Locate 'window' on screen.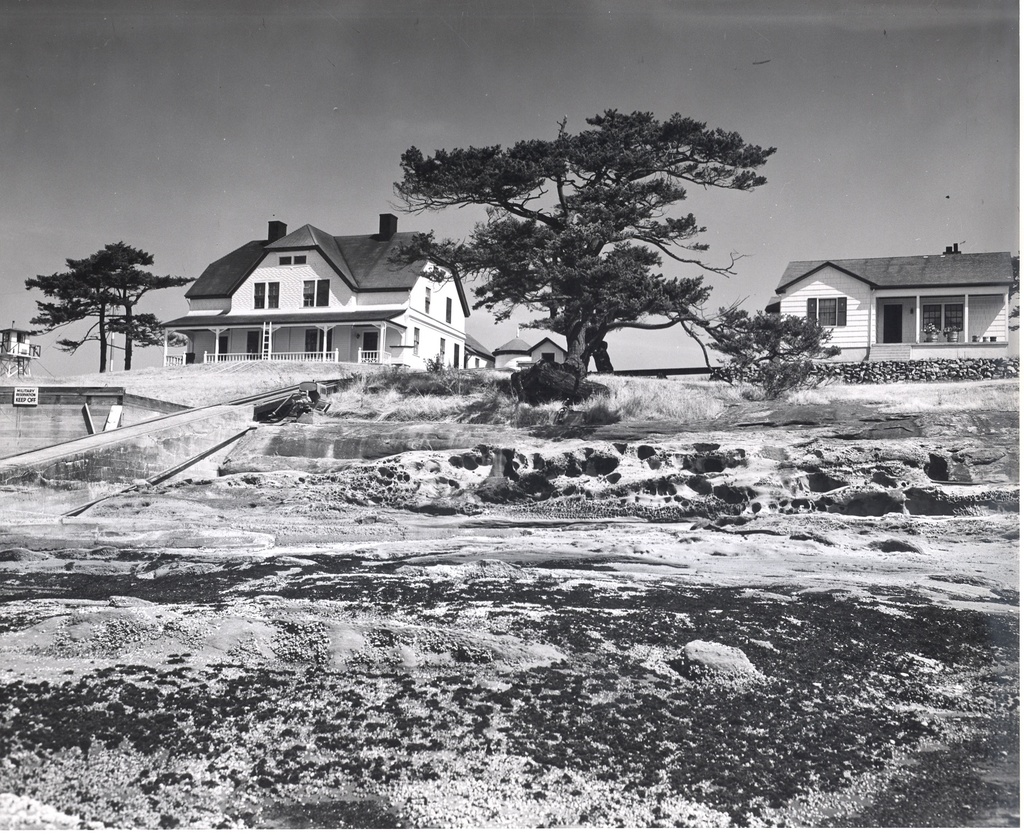
On screen at x1=940 y1=303 x2=961 y2=330.
